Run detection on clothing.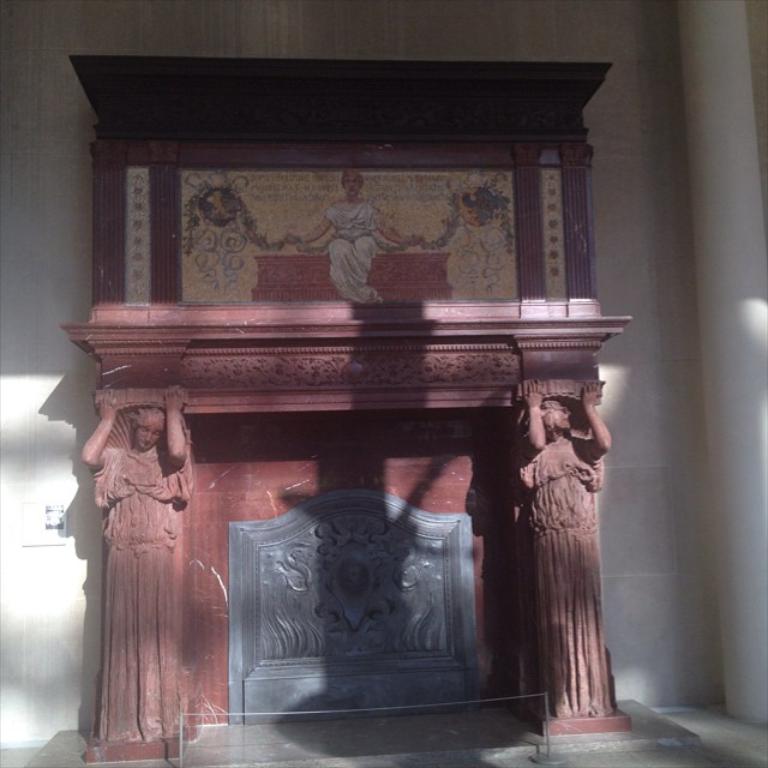
Result: bbox=(319, 194, 389, 310).
